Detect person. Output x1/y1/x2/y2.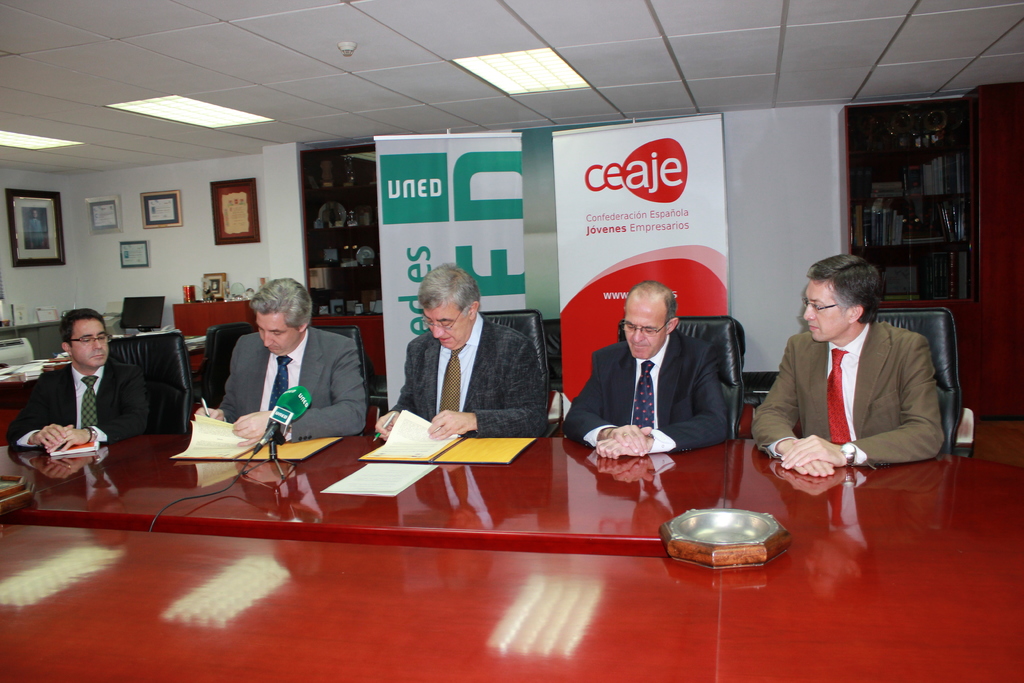
10/300/157/443.
